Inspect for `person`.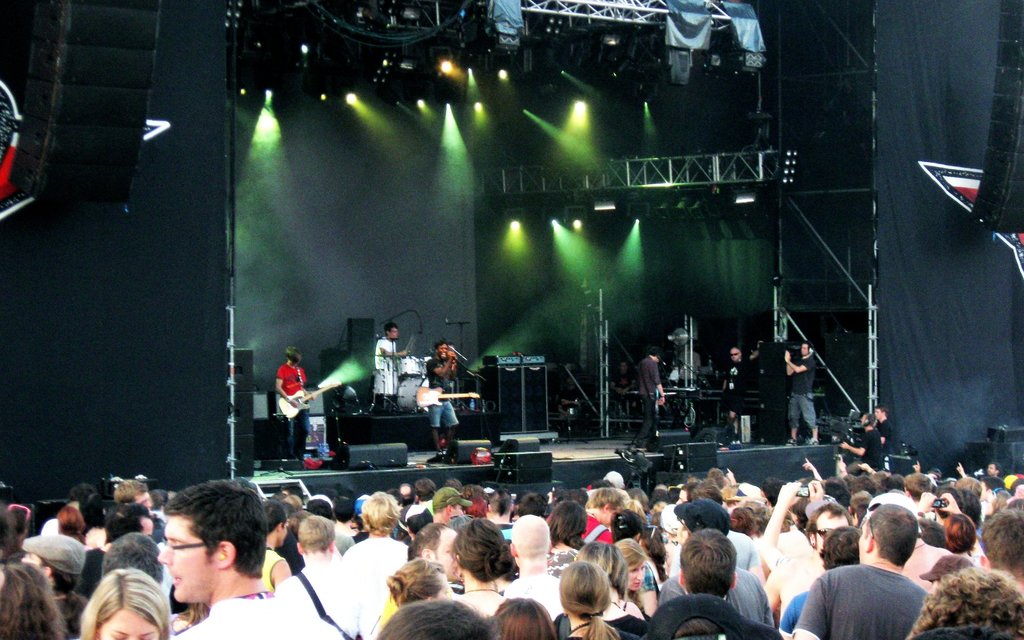
Inspection: <bbox>270, 343, 315, 465</bbox>.
